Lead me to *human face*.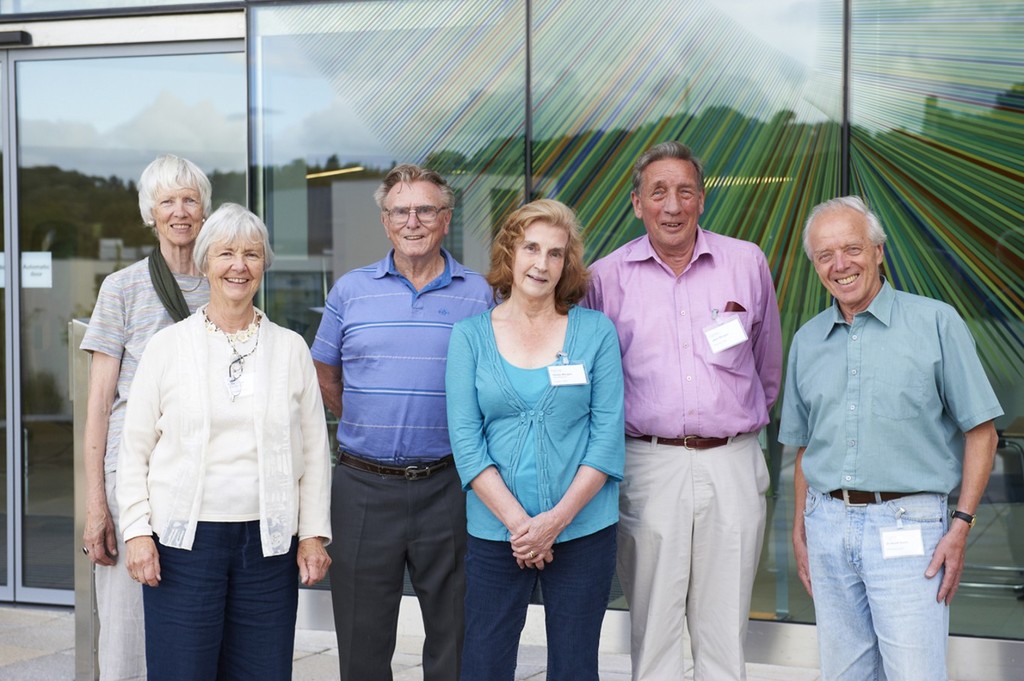
Lead to Rect(506, 219, 565, 296).
